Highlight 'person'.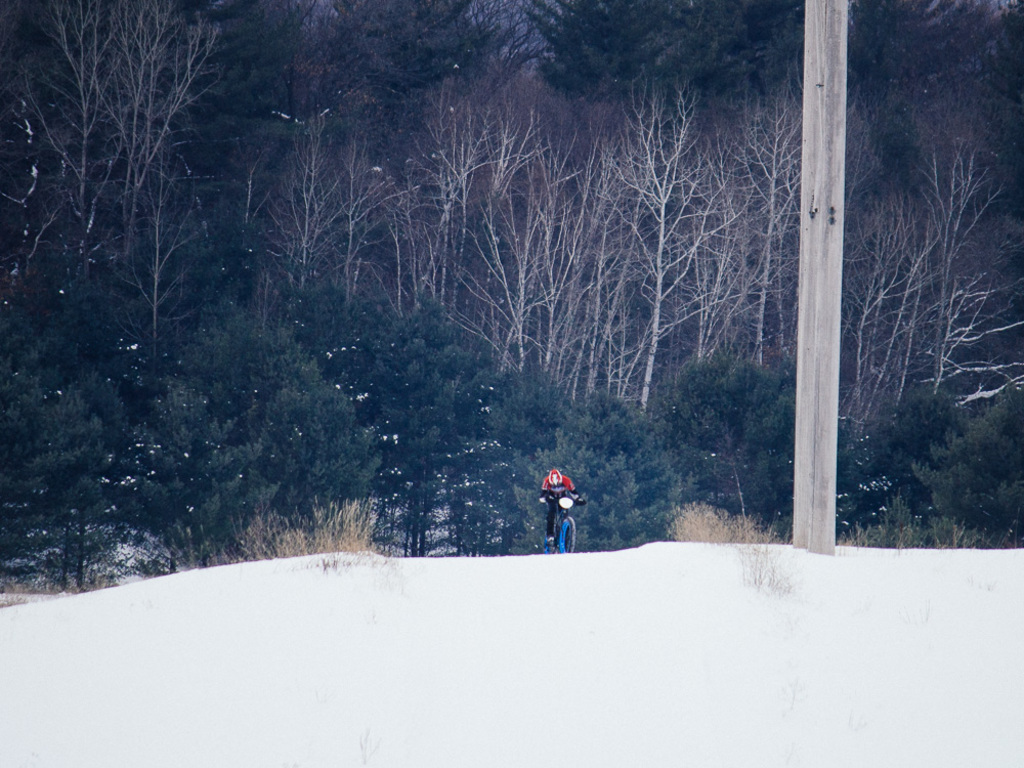
Highlighted region: 537,463,581,544.
